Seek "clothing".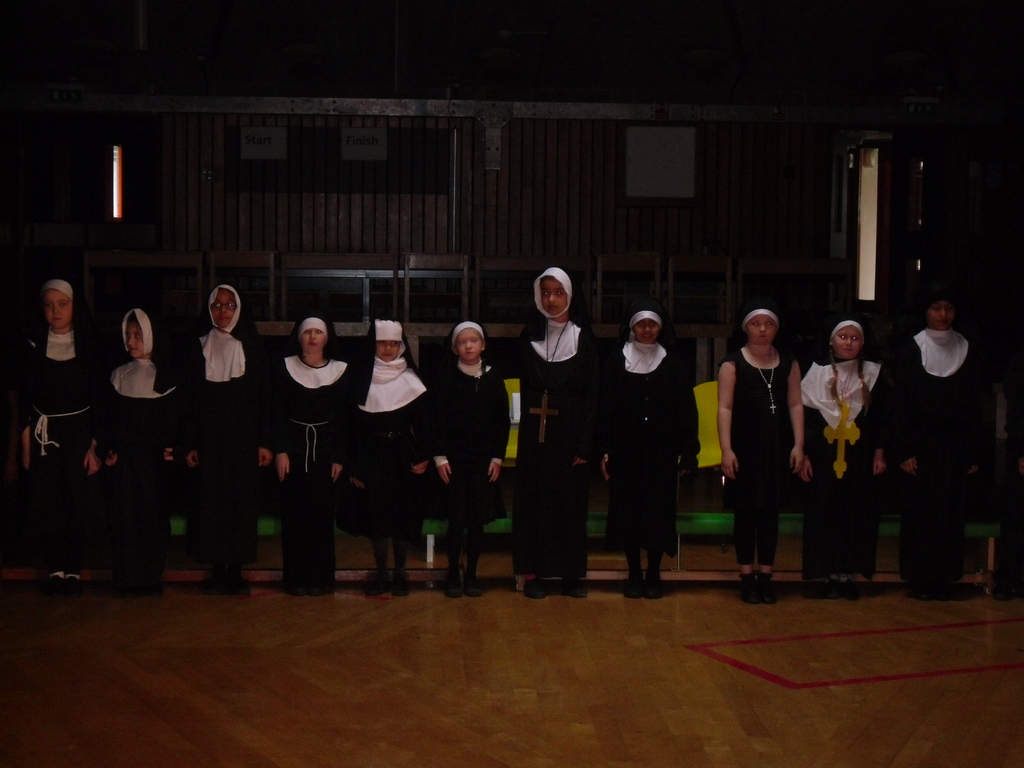
l=723, t=302, r=801, b=569.
